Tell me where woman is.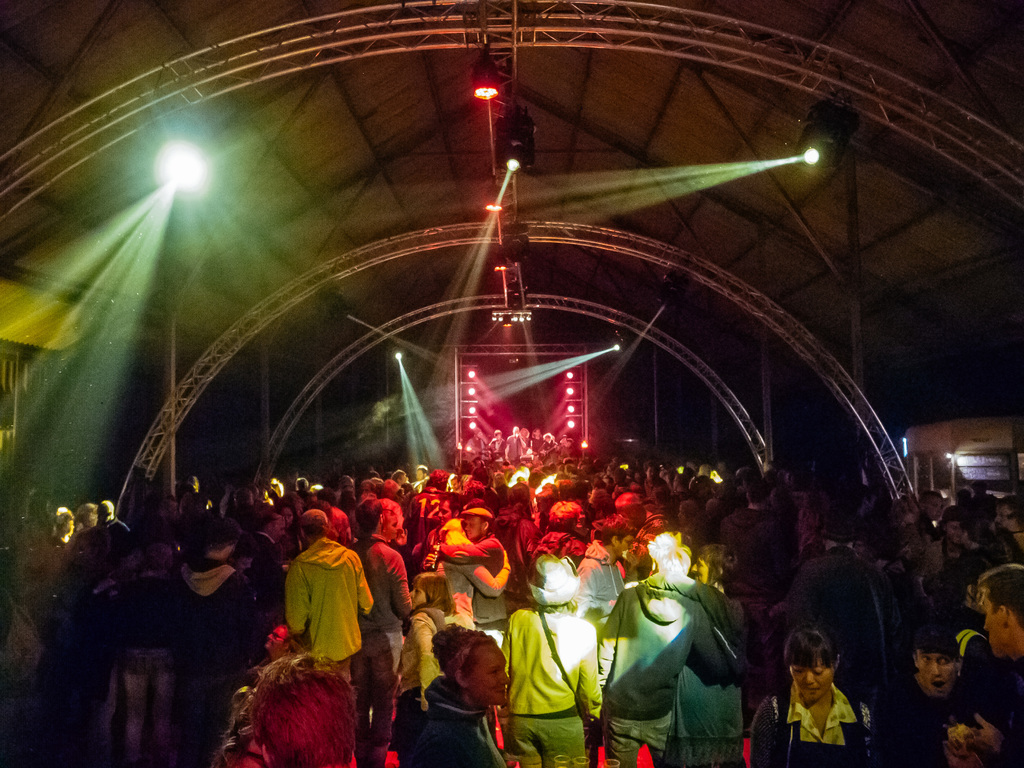
woman is at select_region(403, 621, 513, 767).
